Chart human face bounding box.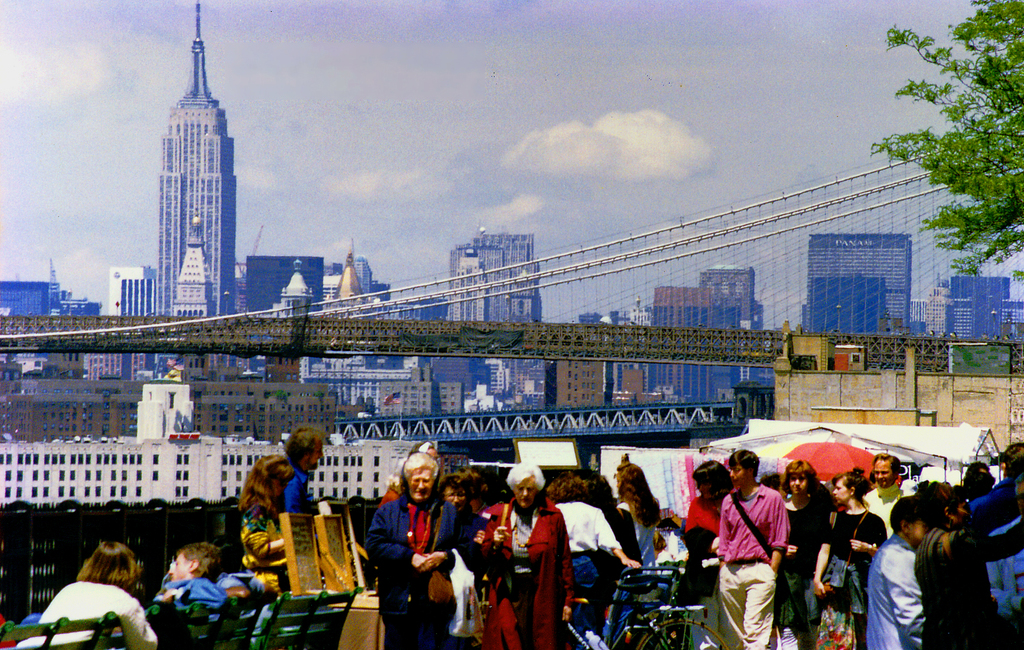
Charted: (left=307, top=442, right=323, bottom=467).
